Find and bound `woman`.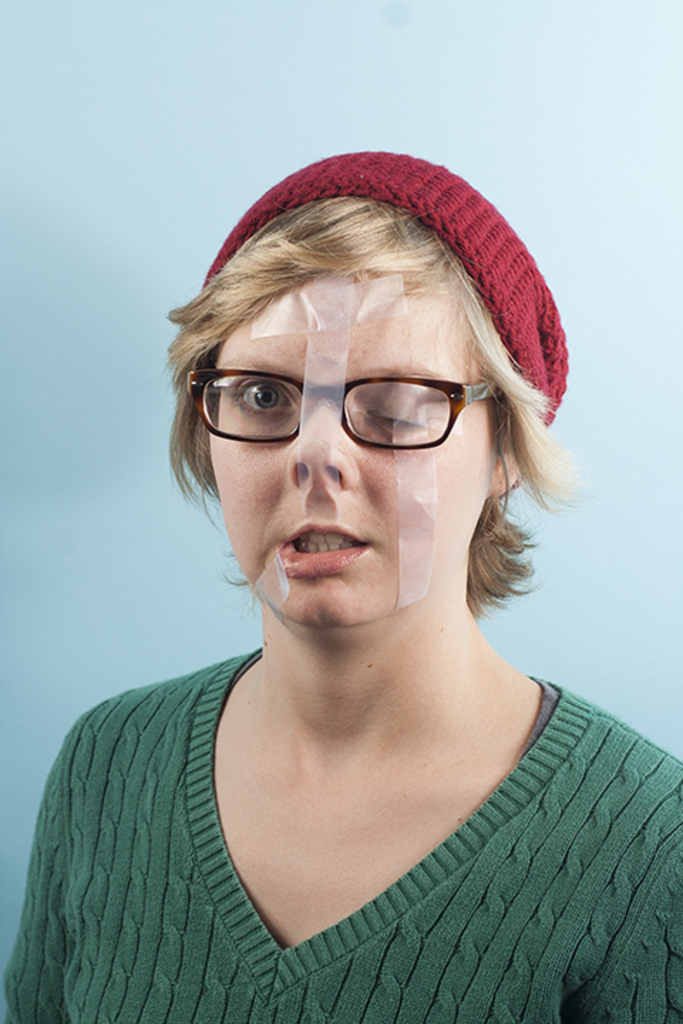
Bound: <bbox>44, 125, 653, 1023</bbox>.
